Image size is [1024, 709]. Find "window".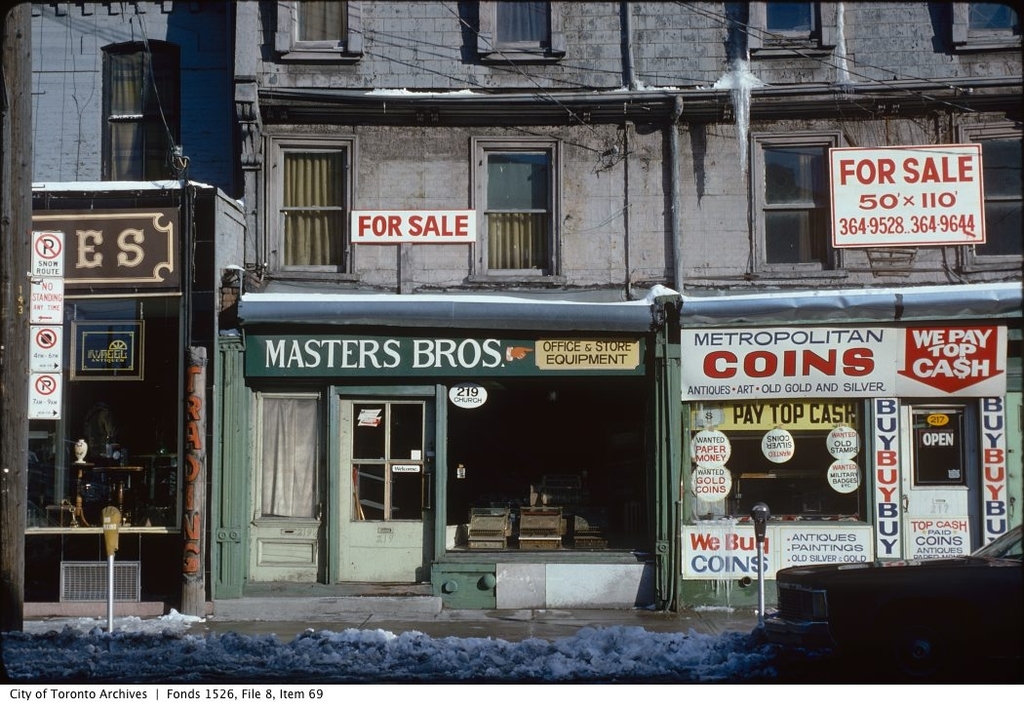
106, 53, 176, 179.
